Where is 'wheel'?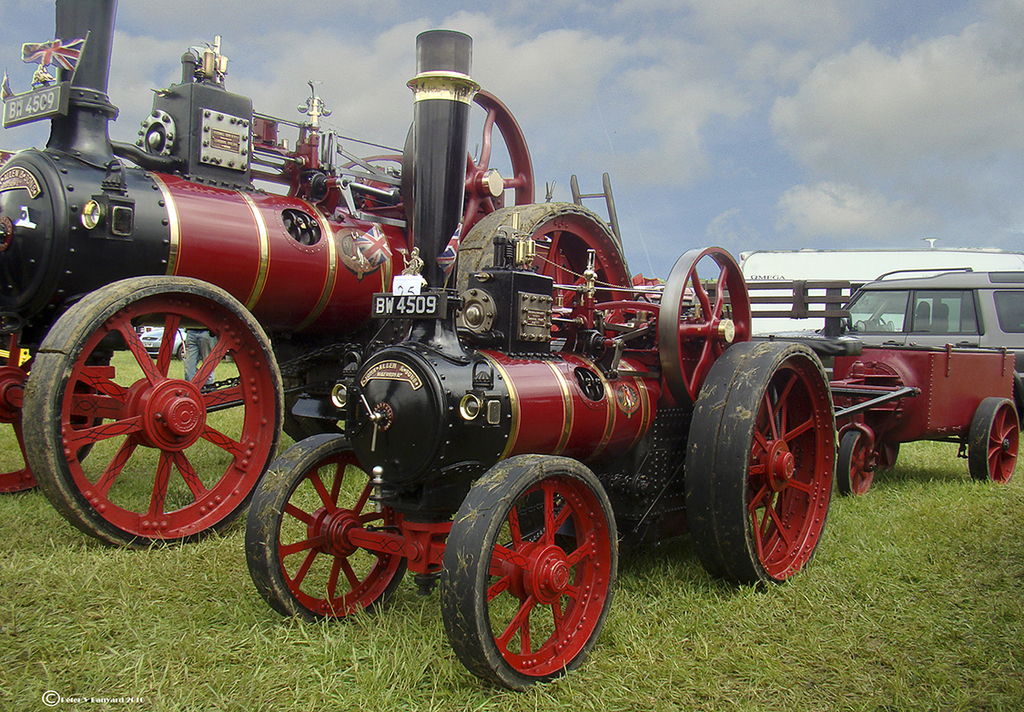
835:435:875:496.
